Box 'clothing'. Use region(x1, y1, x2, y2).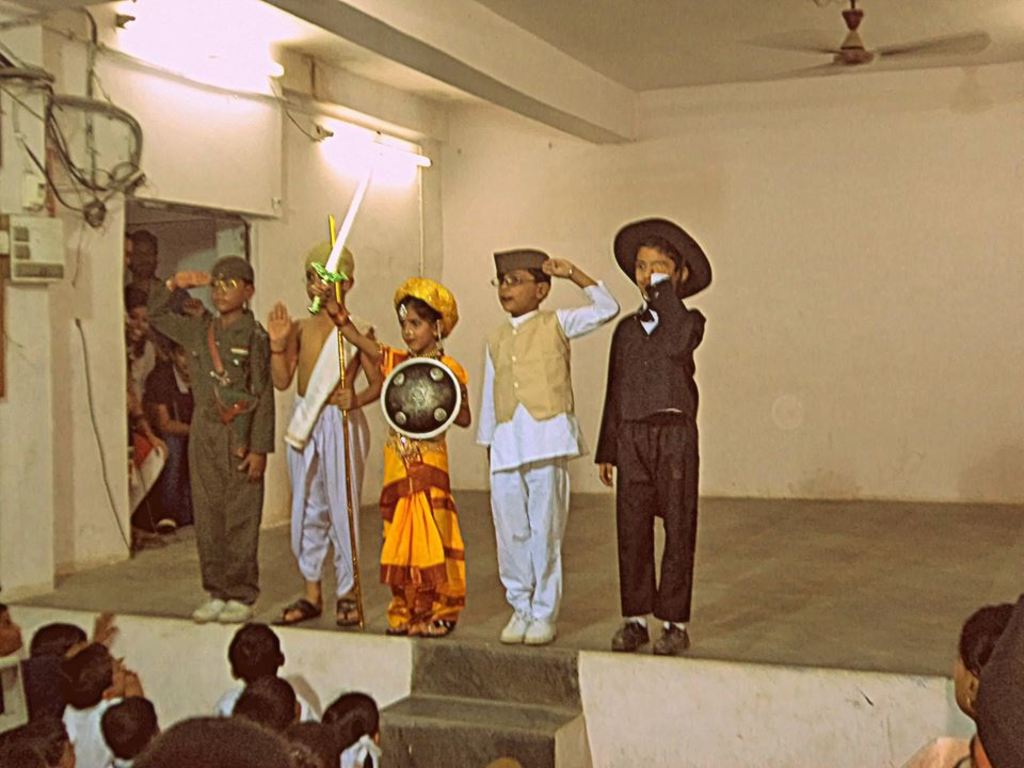
region(592, 271, 706, 626).
